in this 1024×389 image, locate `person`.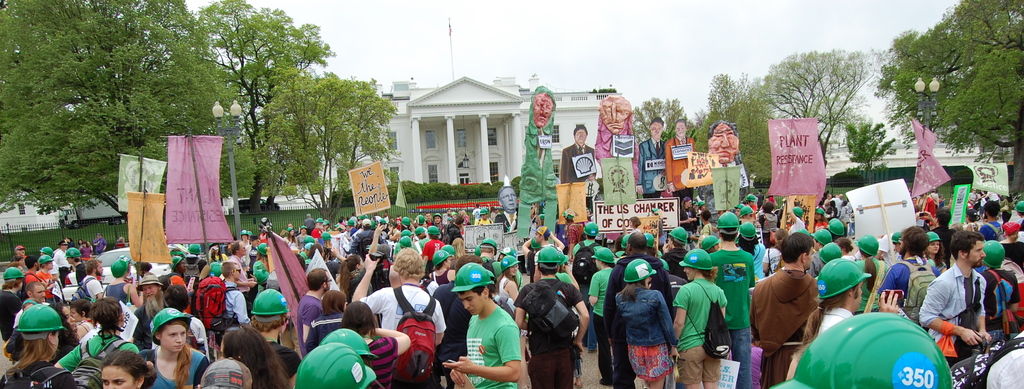
Bounding box: pyautogui.locateOnScreen(531, 231, 559, 282).
